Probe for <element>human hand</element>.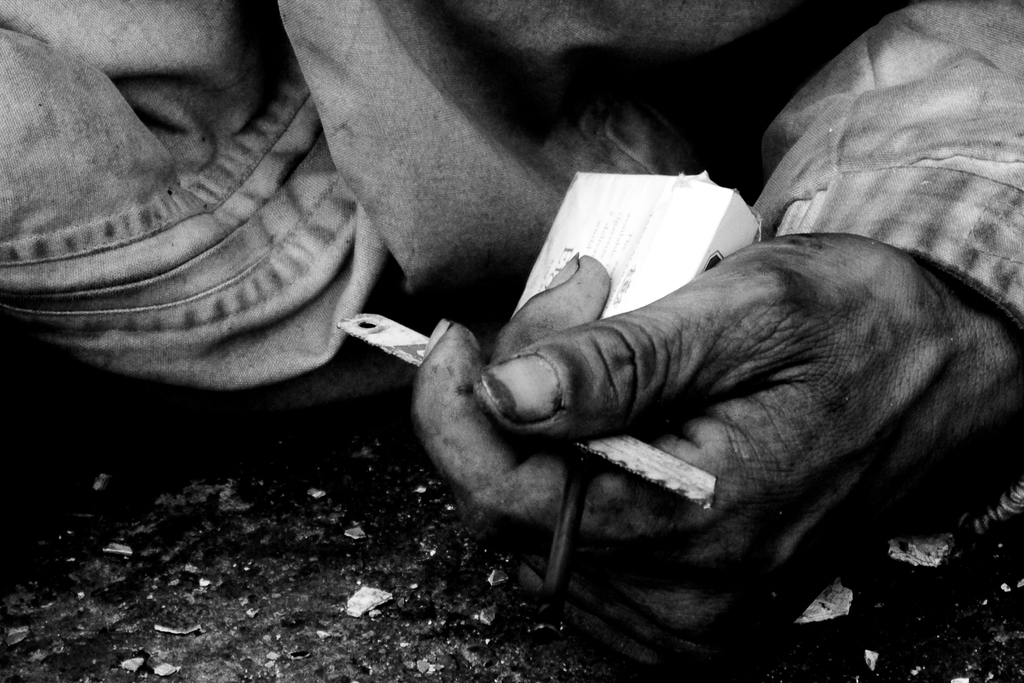
Probe result: (x1=410, y1=238, x2=955, y2=682).
